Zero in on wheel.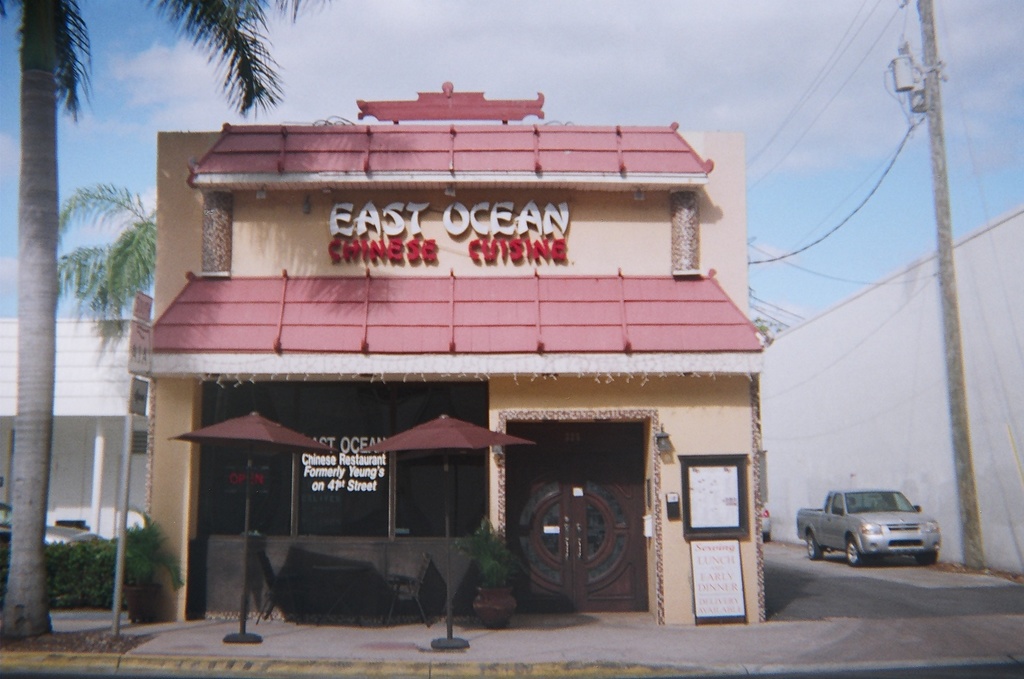
Zeroed in: 919/549/940/569.
